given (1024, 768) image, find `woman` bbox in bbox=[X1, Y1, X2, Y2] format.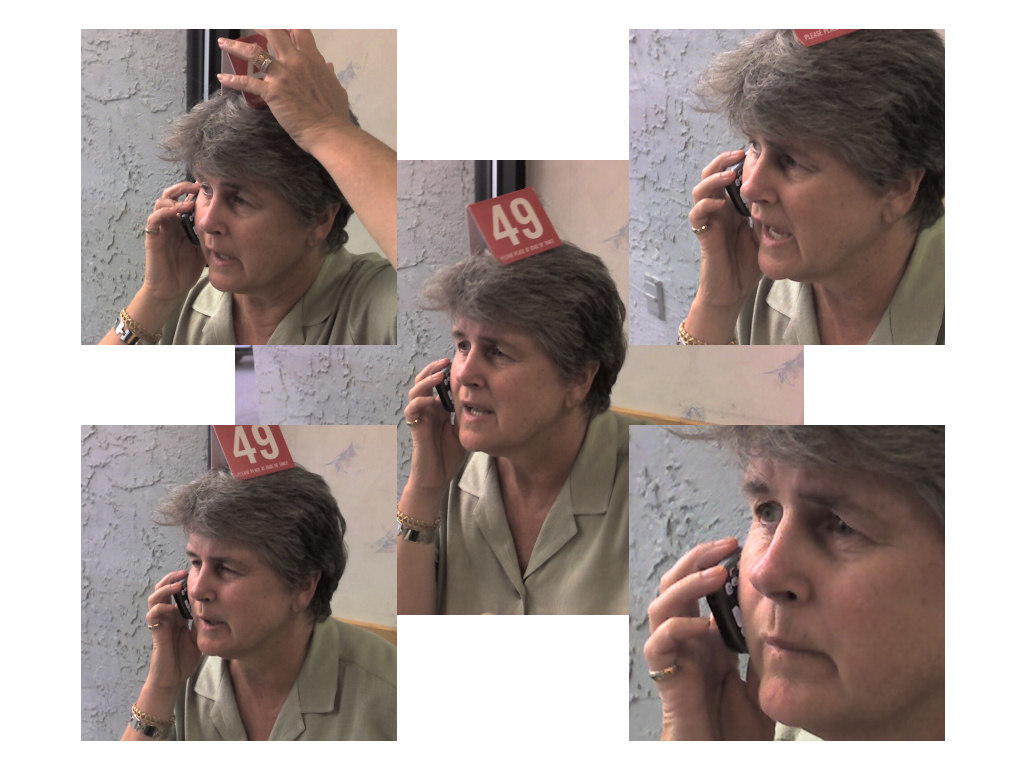
bbox=[641, 425, 946, 741].
